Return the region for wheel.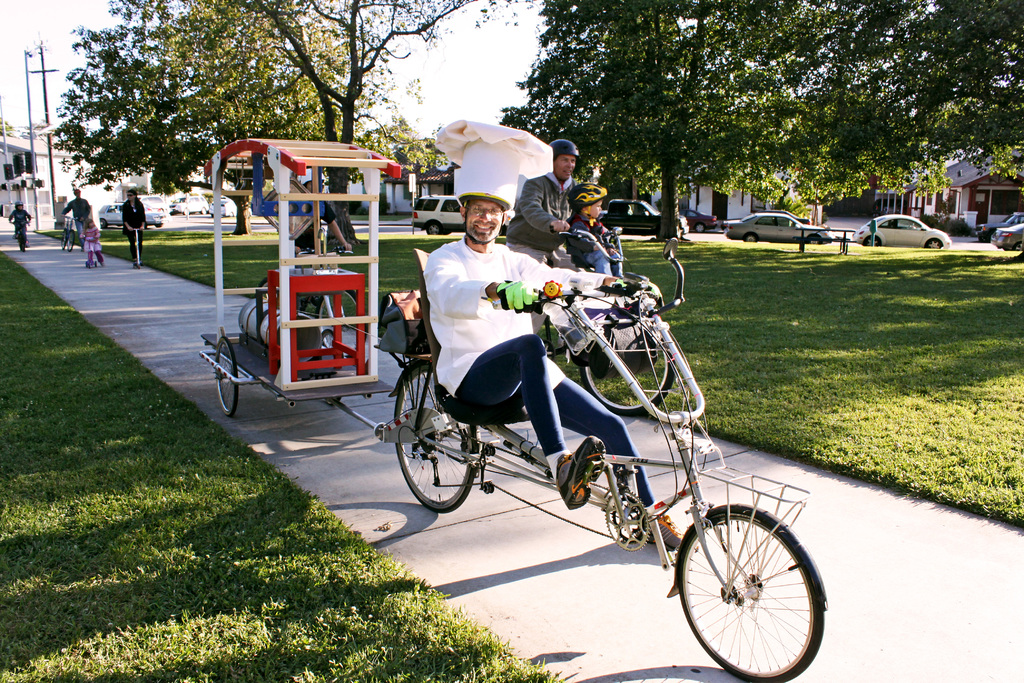
pyautogui.locateOnScreen(694, 224, 706, 233).
